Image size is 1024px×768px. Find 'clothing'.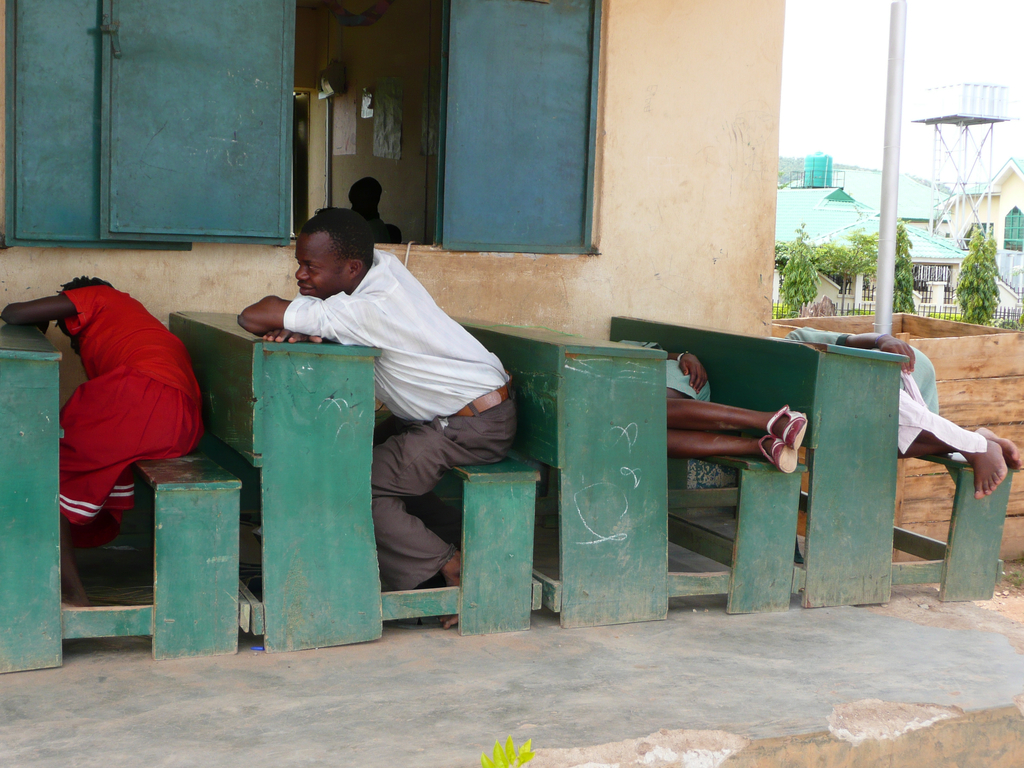
{"x1": 783, "y1": 331, "x2": 968, "y2": 463}.
